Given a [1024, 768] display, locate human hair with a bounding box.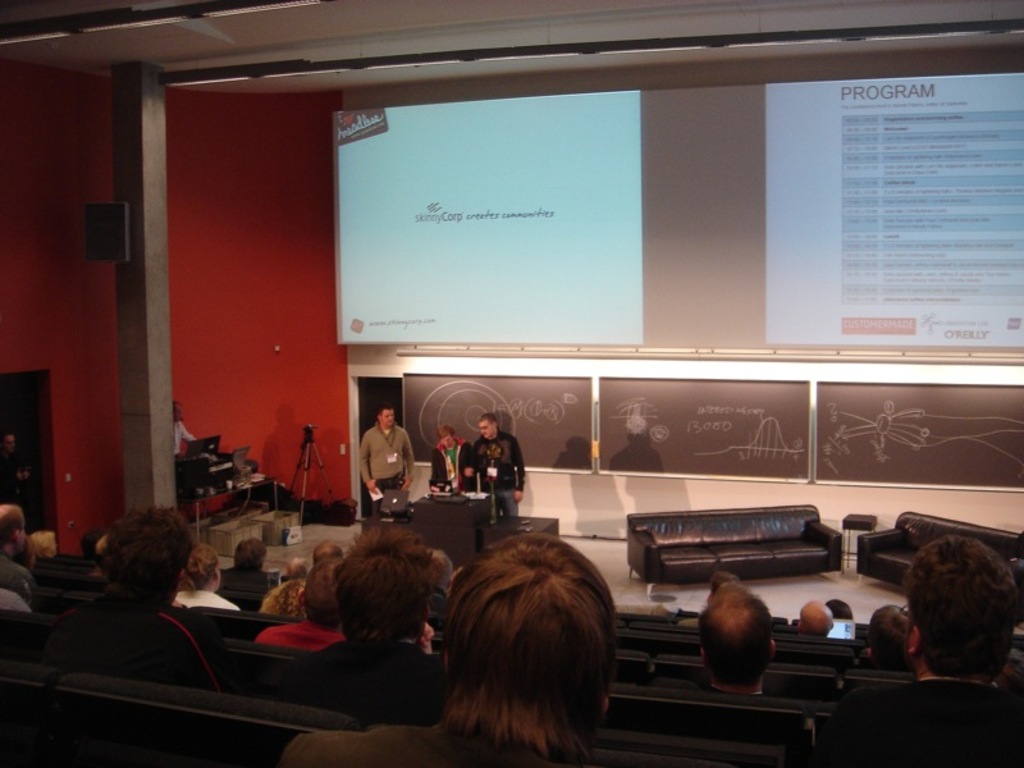
Located: detection(379, 404, 397, 415).
